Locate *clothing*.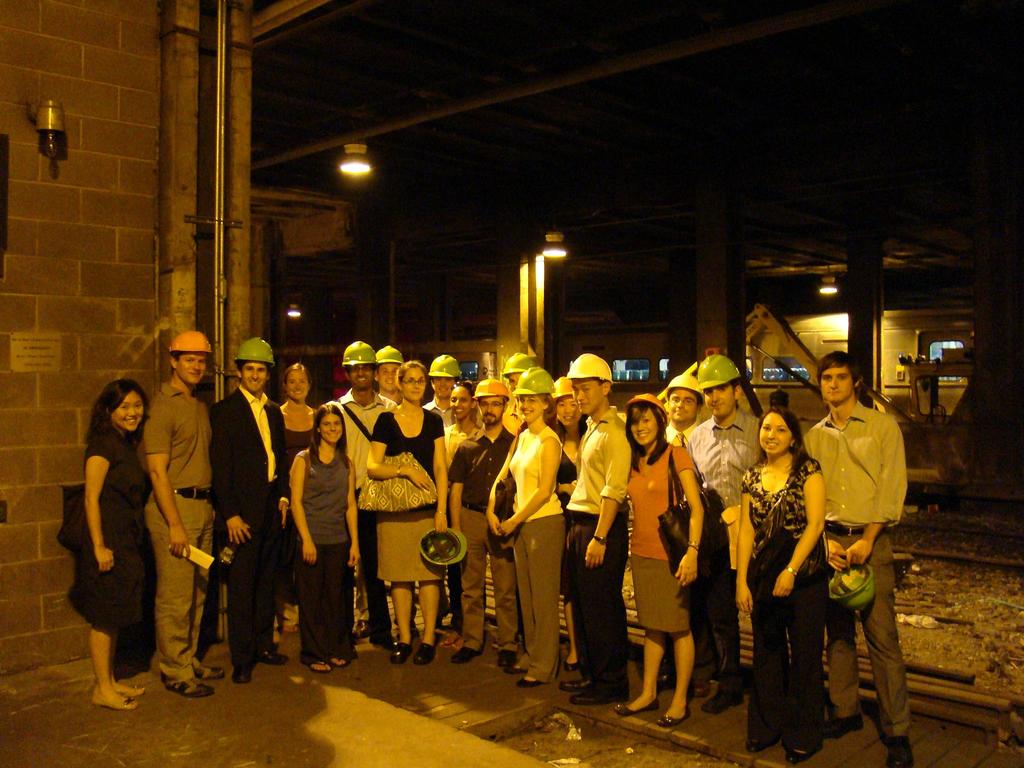
Bounding box: crop(808, 366, 913, 689).
